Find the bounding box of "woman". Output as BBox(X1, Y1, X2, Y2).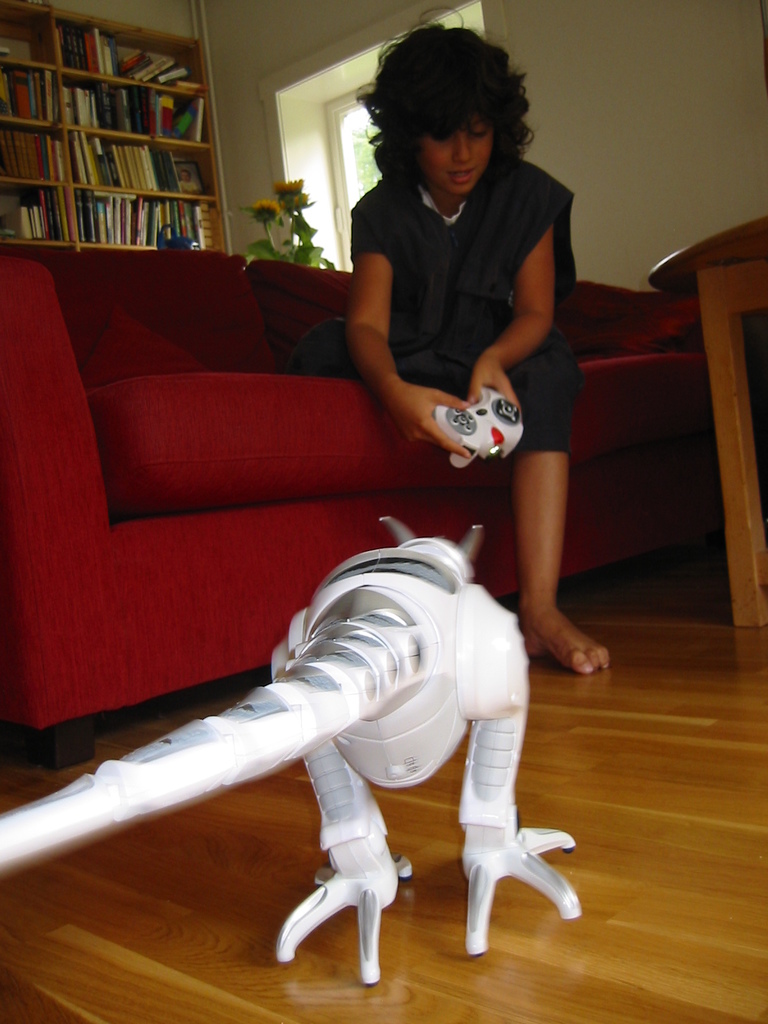
BBox(316, 29, 602, 614).
